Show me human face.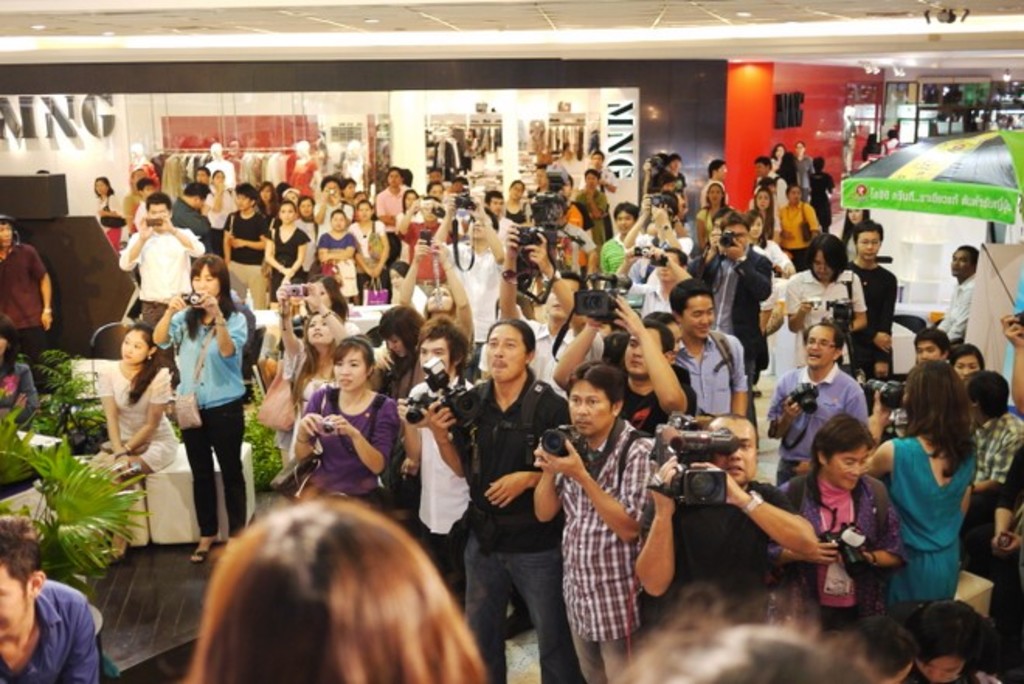
human face is here: locate(192, 169, 206, 183).
